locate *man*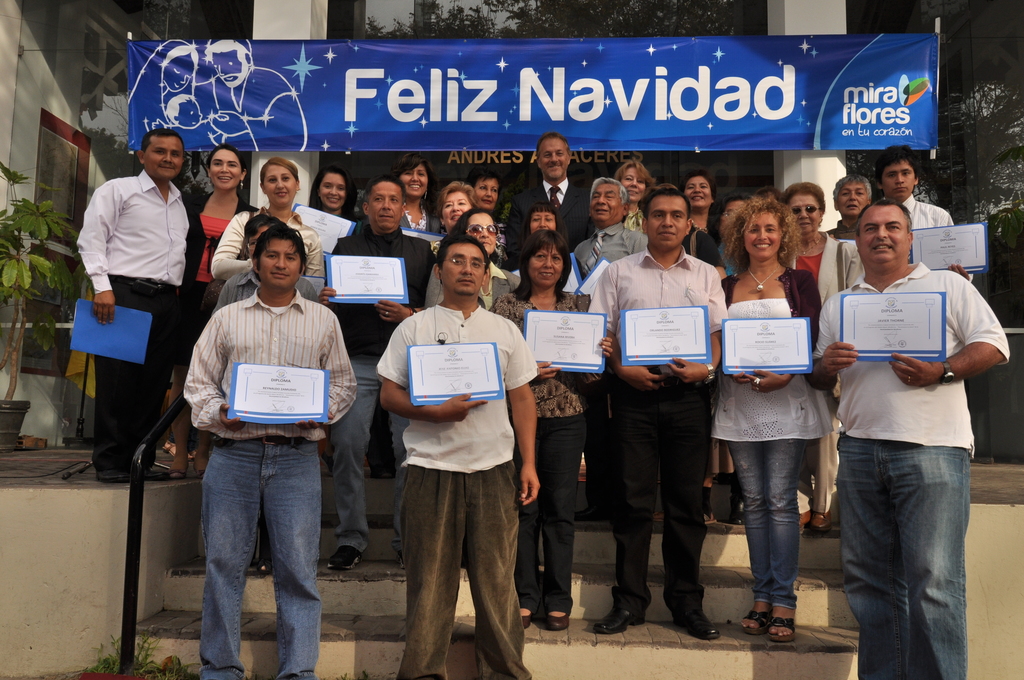
<region>367, 236, 544, 679</region>
